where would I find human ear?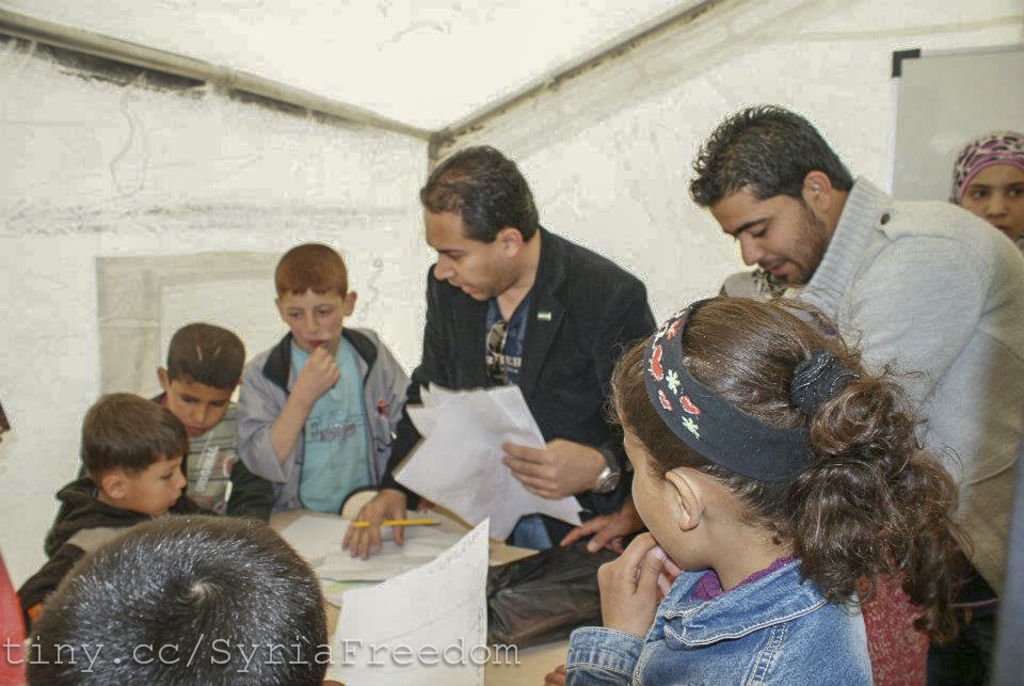
At 345/290/357/315.
